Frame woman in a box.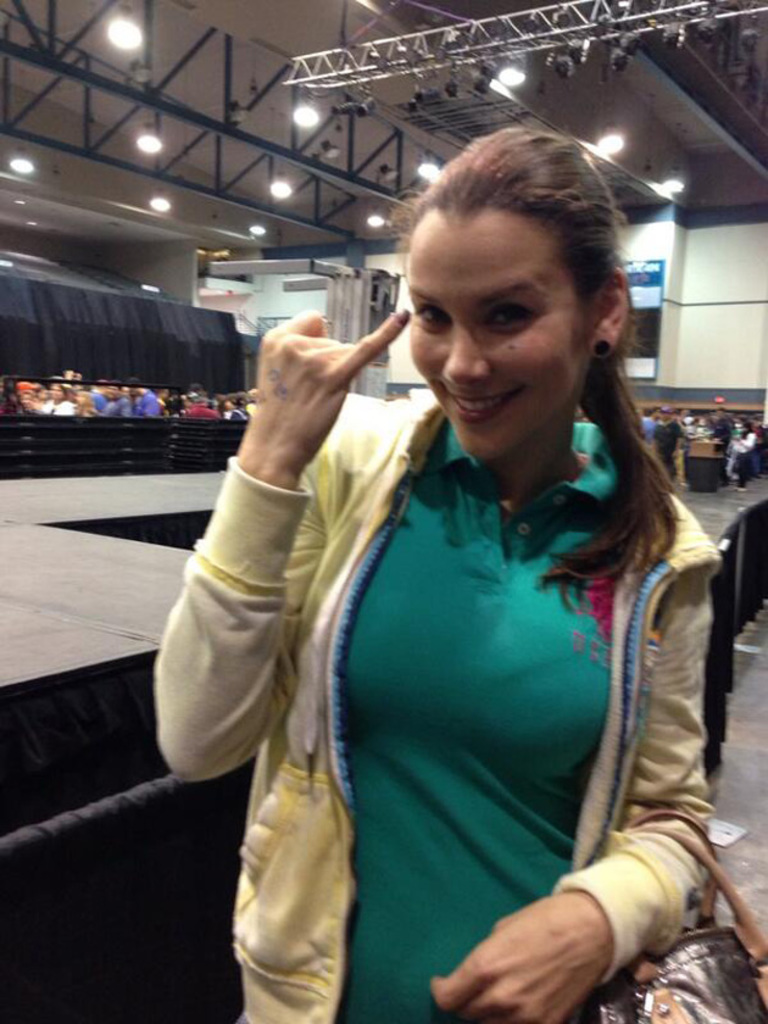
box(210, 137, 733, 1003).
